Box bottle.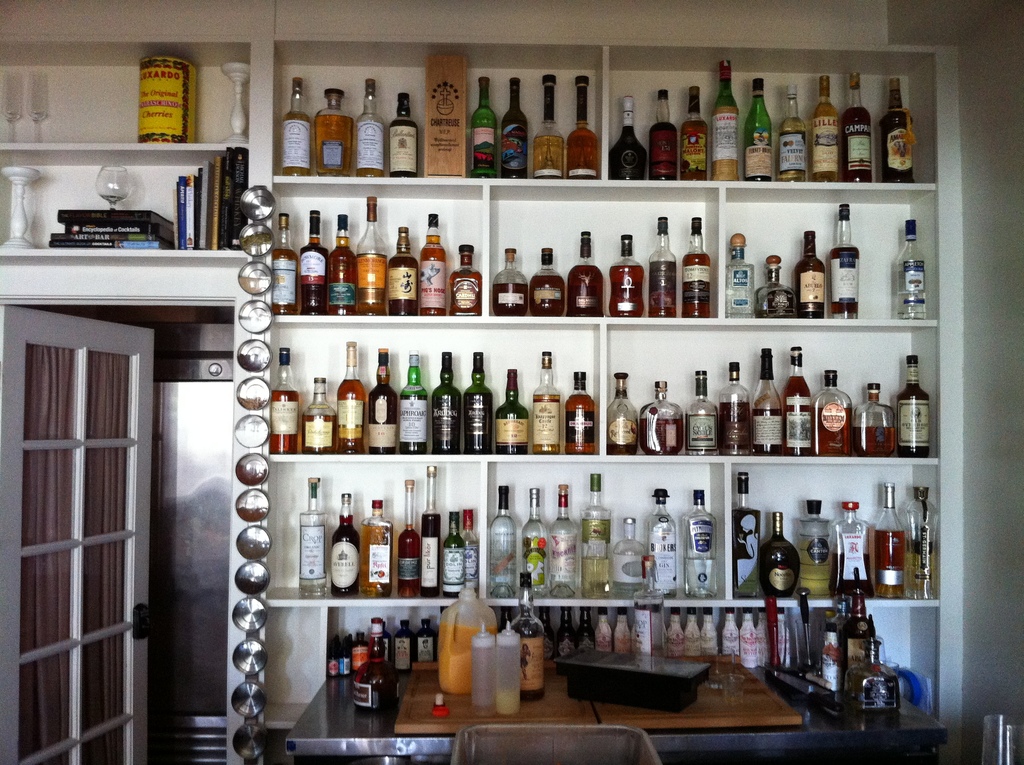
[433, 353, 463, 450].
